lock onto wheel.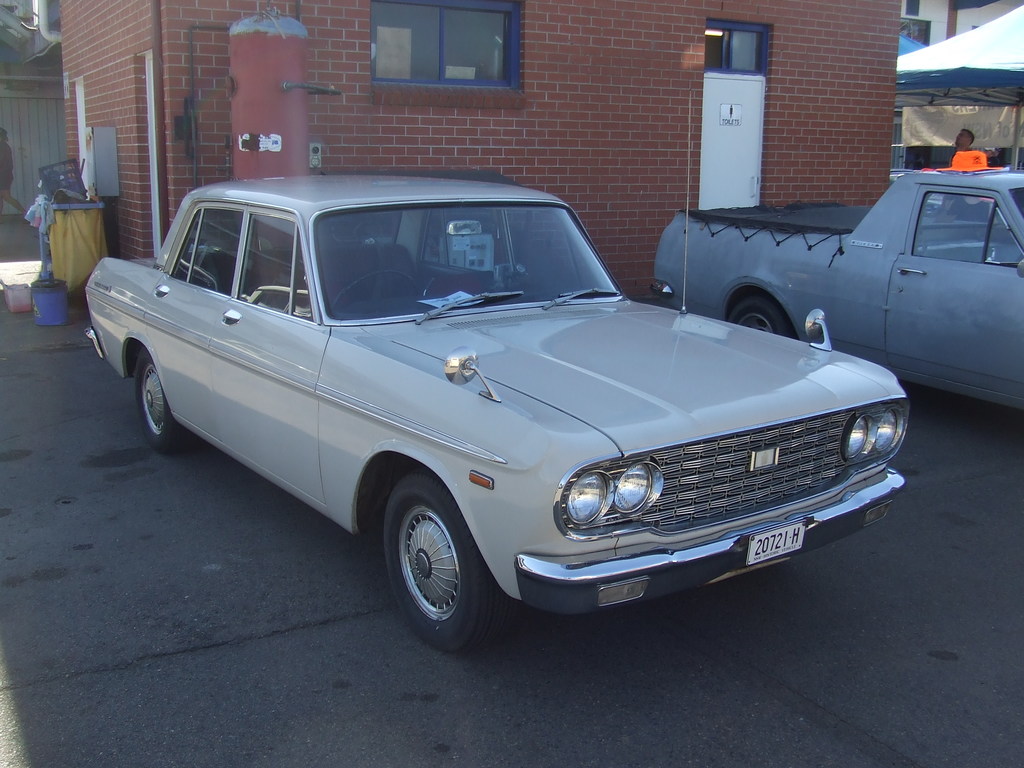
Locked: <bbox>124, 340, 206, 447</bbox>.
